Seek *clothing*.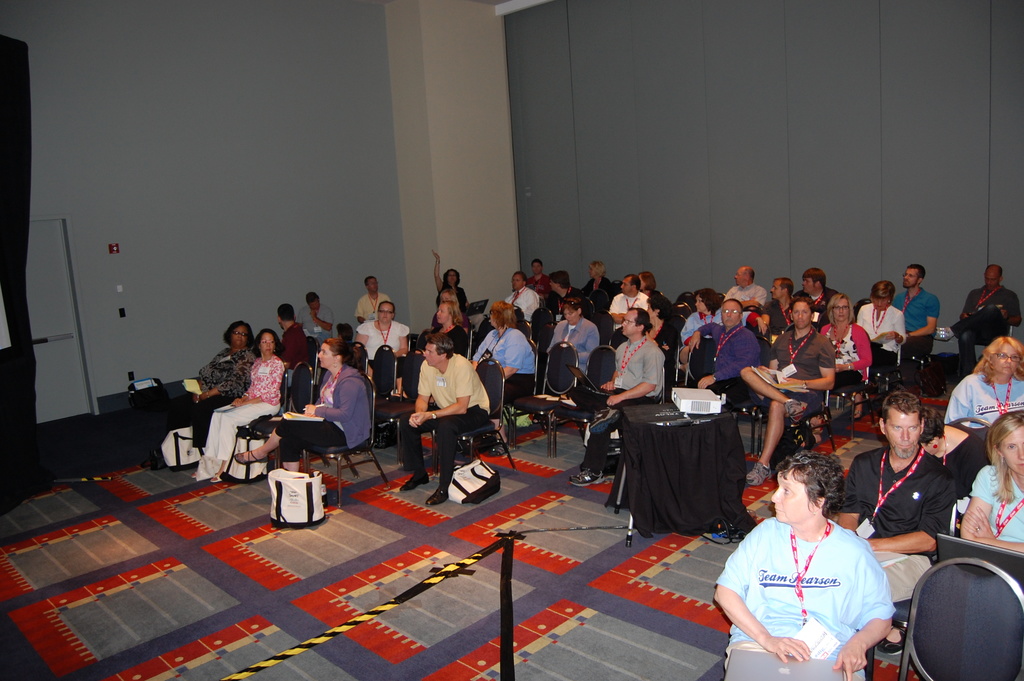
(694, 325, 764, 410).
